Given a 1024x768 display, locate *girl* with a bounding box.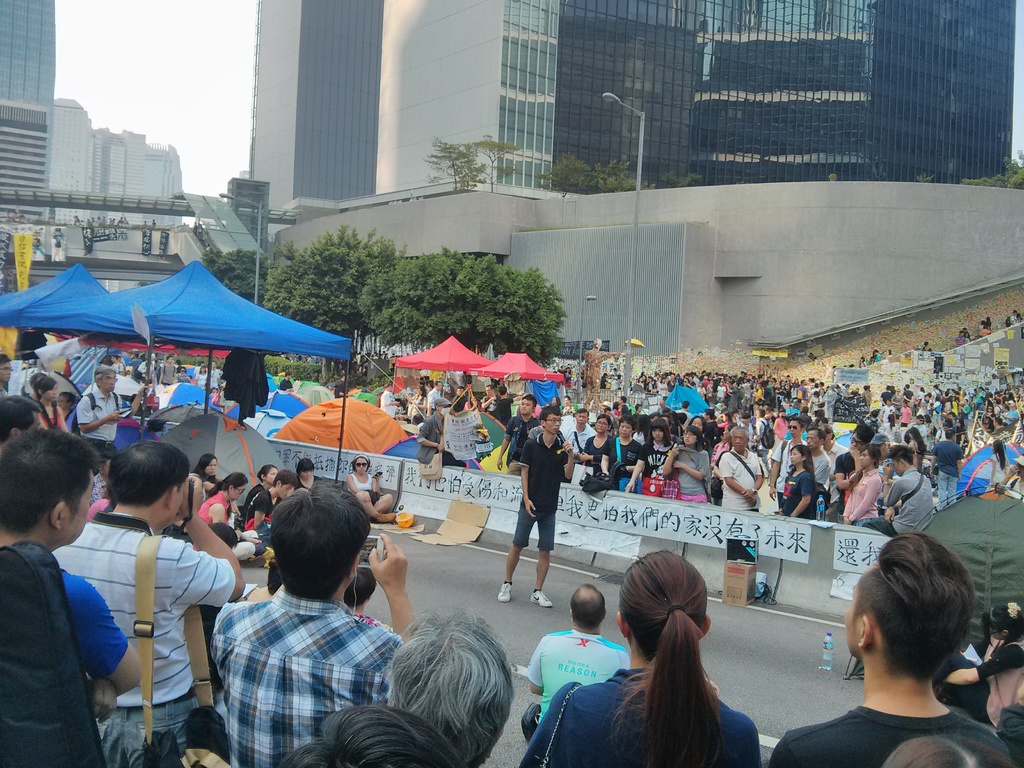
Located: [408,385,427,429].
